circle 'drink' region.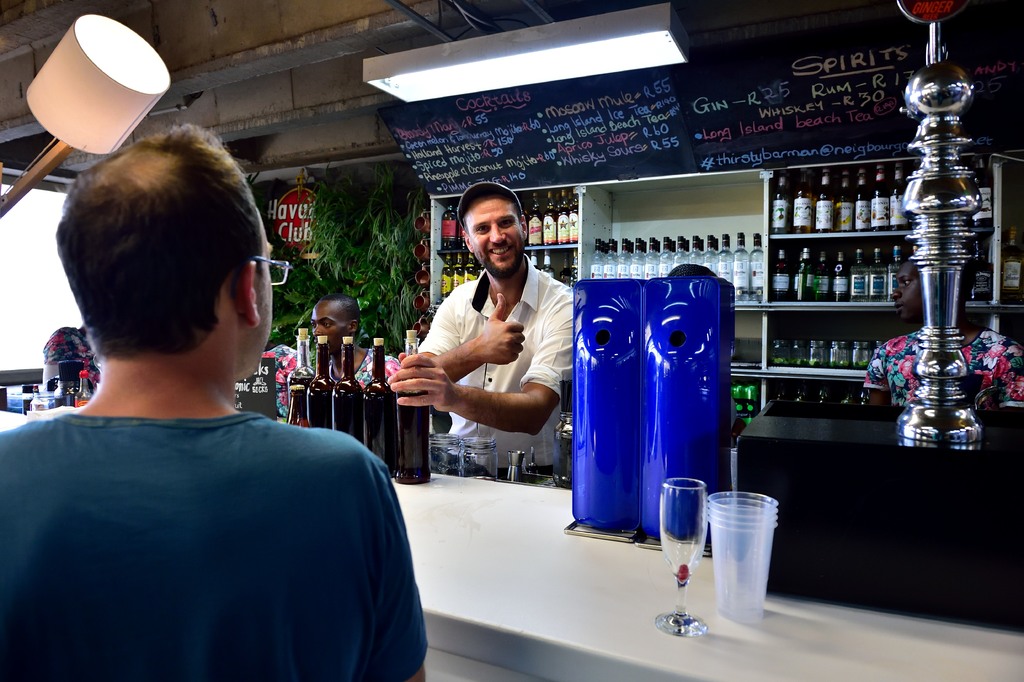
Region: <region>965, 244, 994, 300</region>.
